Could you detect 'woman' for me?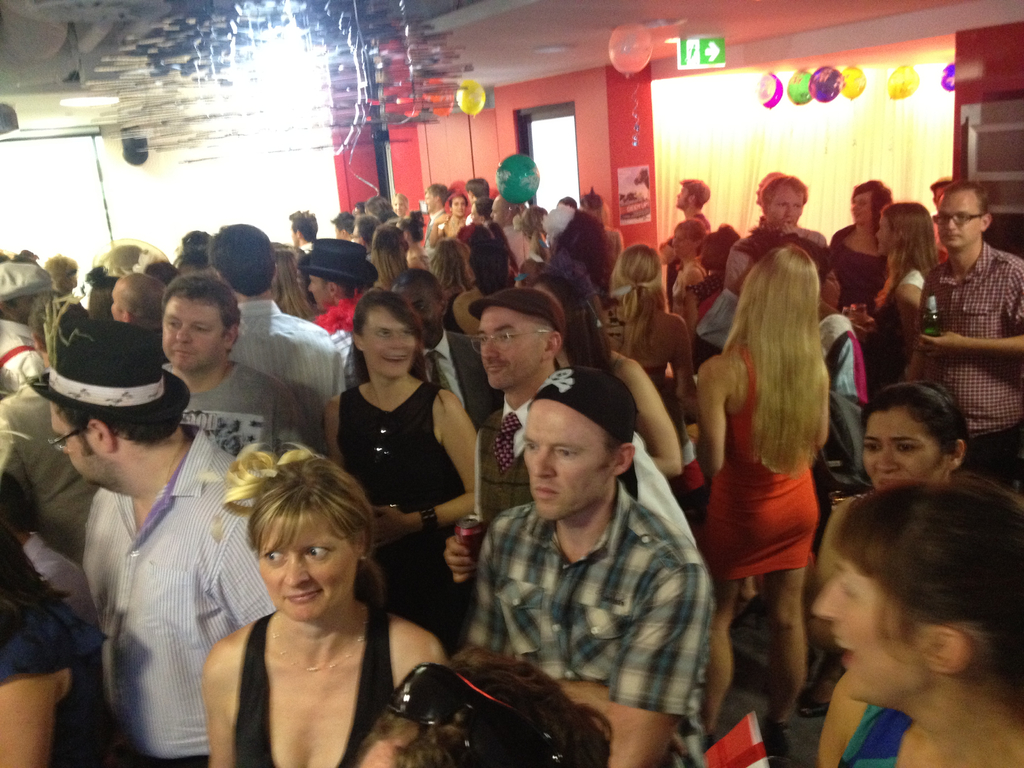
Detection result: 684 227 738 322.
